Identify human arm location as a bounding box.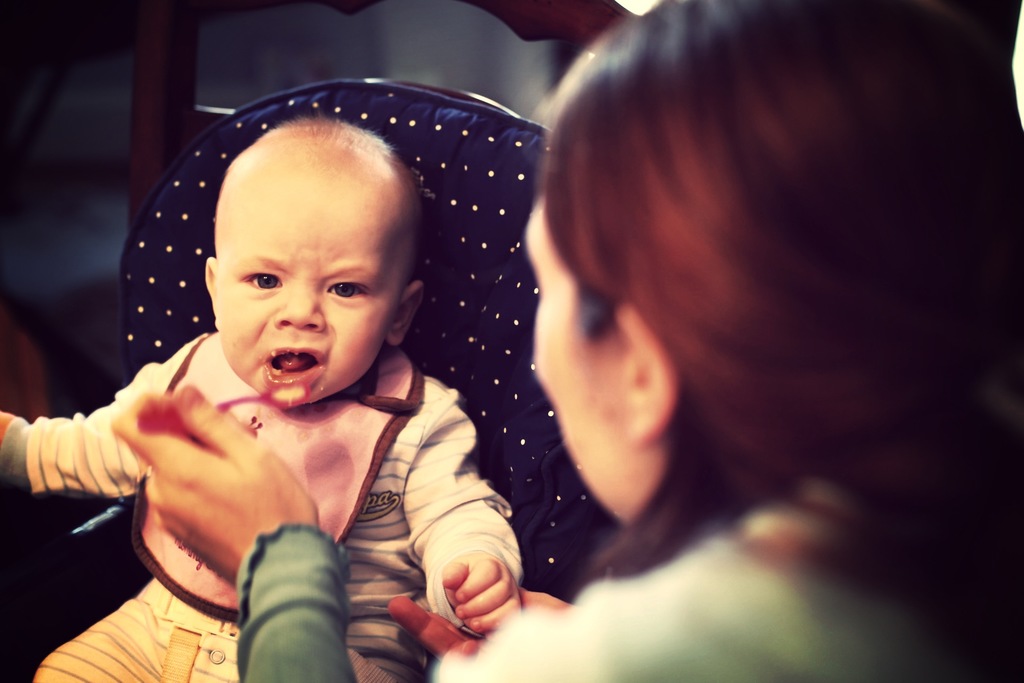
(left=0, top=346, right=166, bottom=501).
